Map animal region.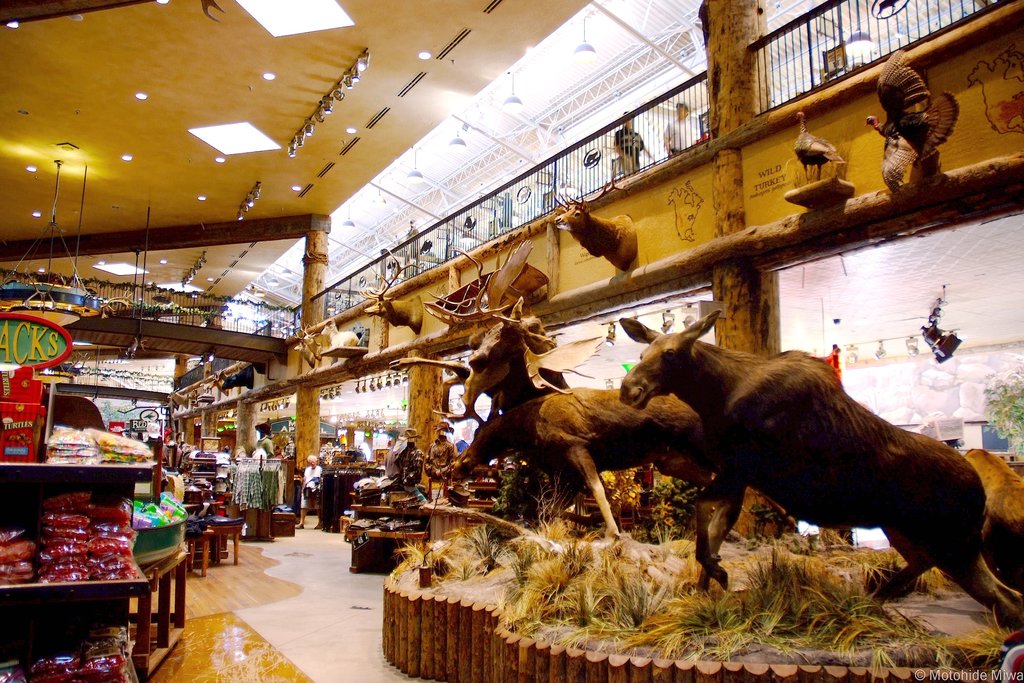
Mapped to <bbox>388, 235, 800, 588</bbox>.
